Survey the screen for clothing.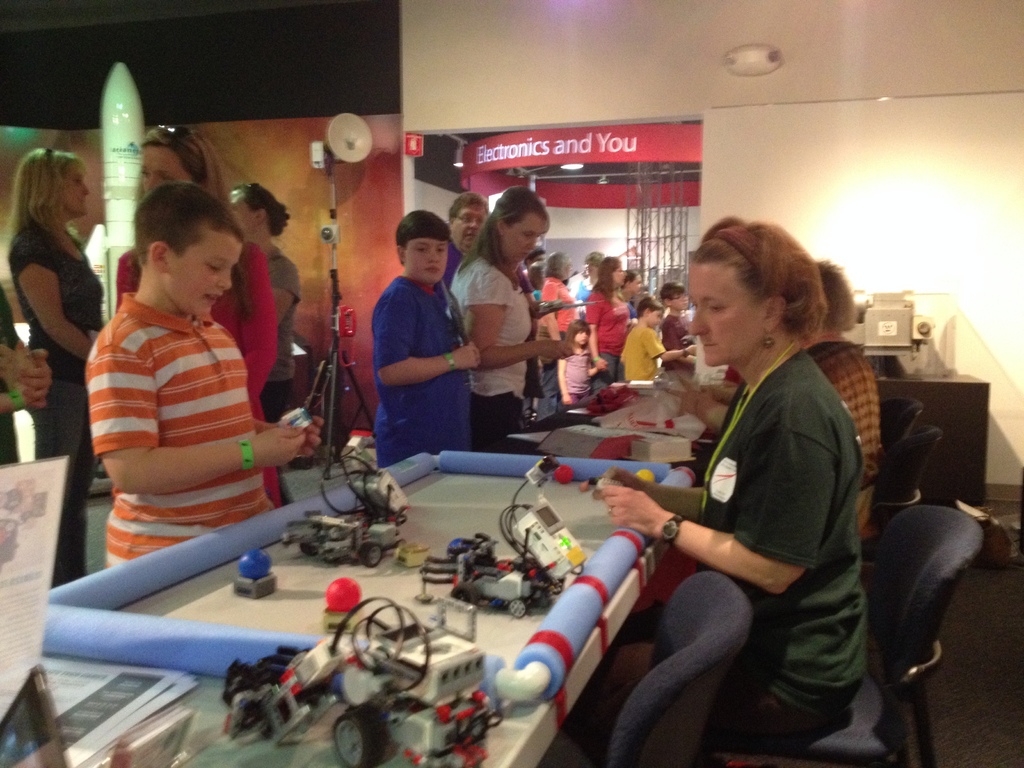
Survey found: <region>0, 292, 20, 466</region>.
